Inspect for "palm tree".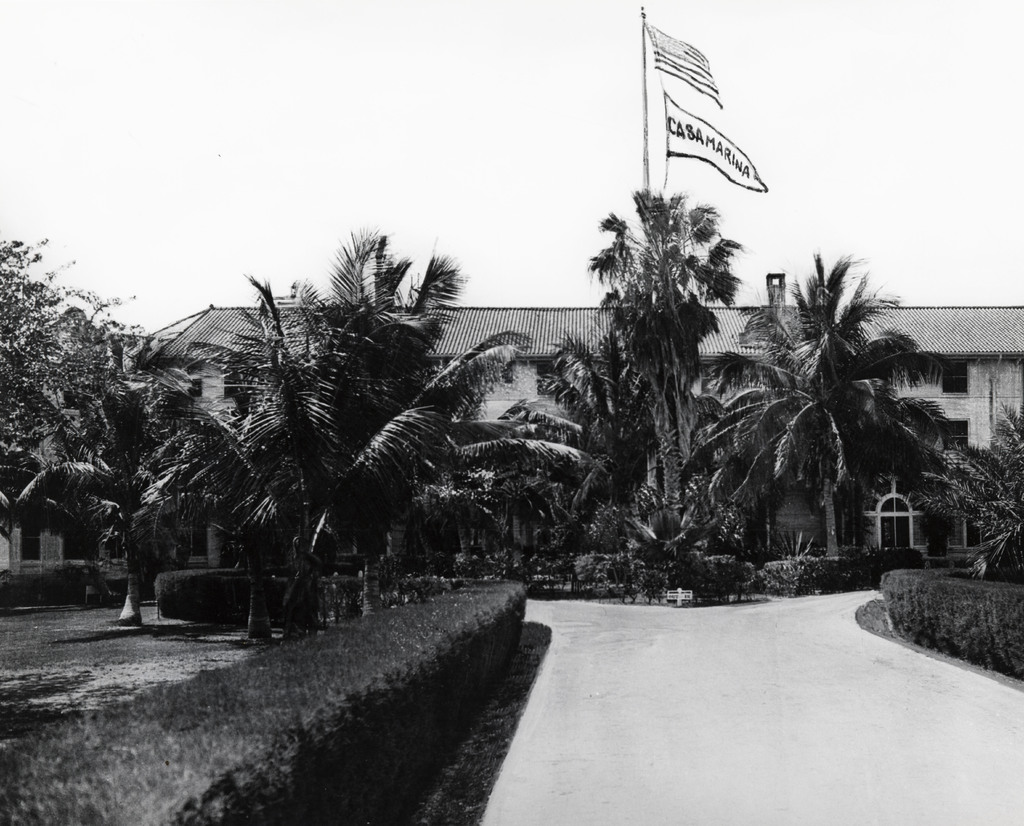
Inspection: x1=508 y1=338 x2=626 y2=563.
